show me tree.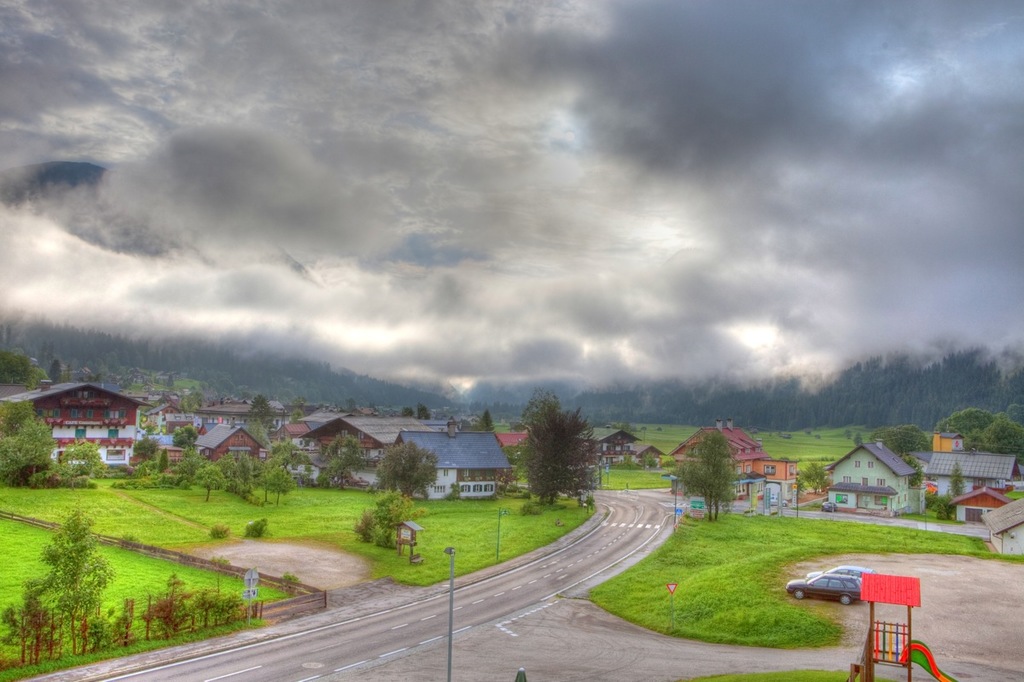
tree is here: x1=970 y1=415 x2=1014 y2=452.
